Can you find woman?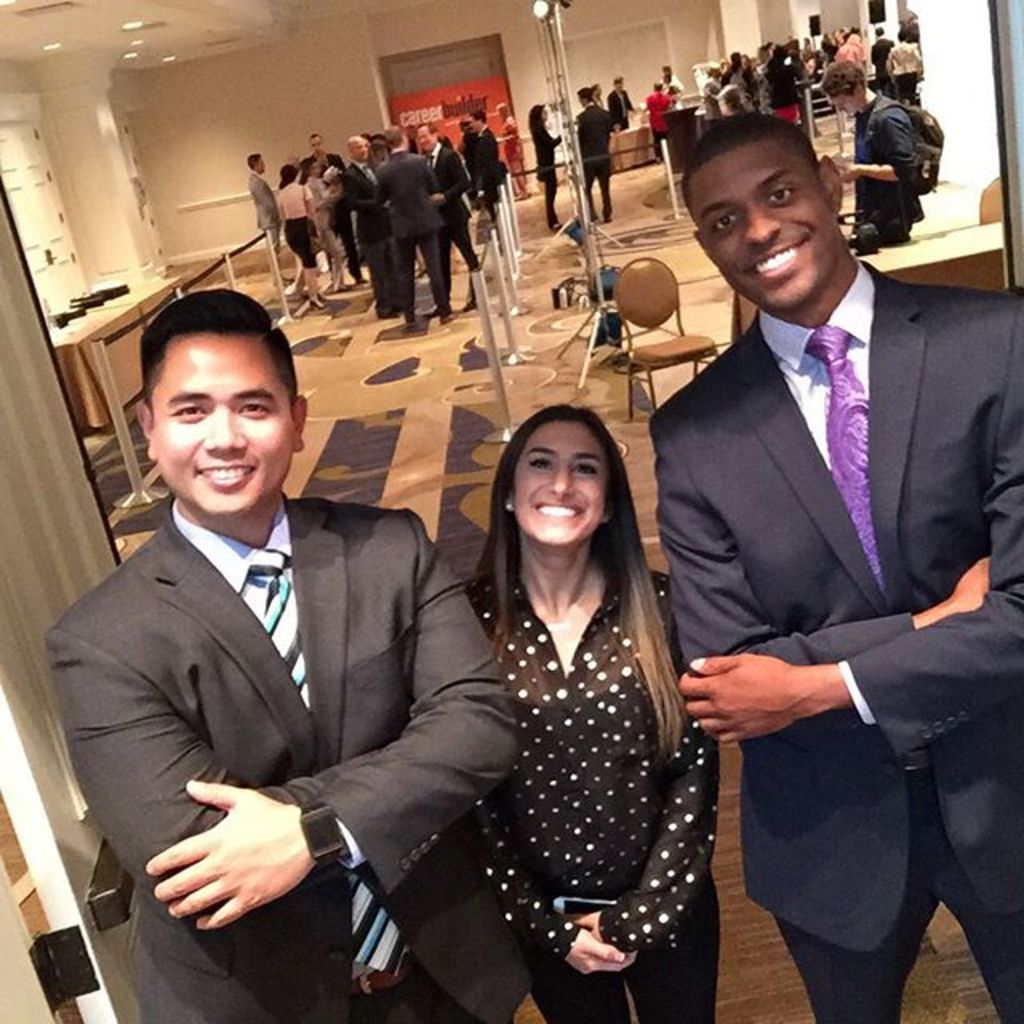
Yes, bounding box: <box>498,101,531,200</box>.
